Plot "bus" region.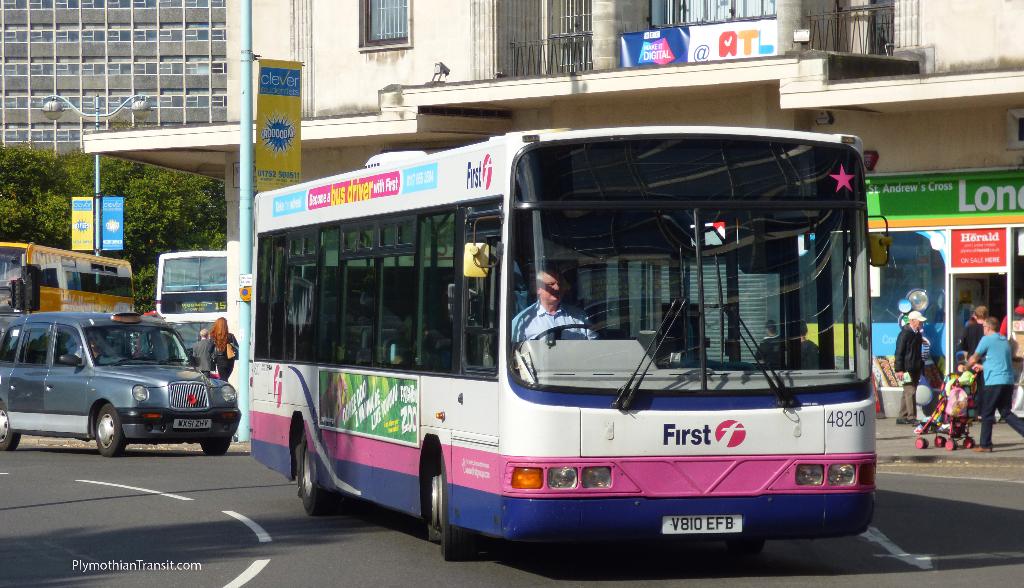
Plotted at [248,120,881,553].
